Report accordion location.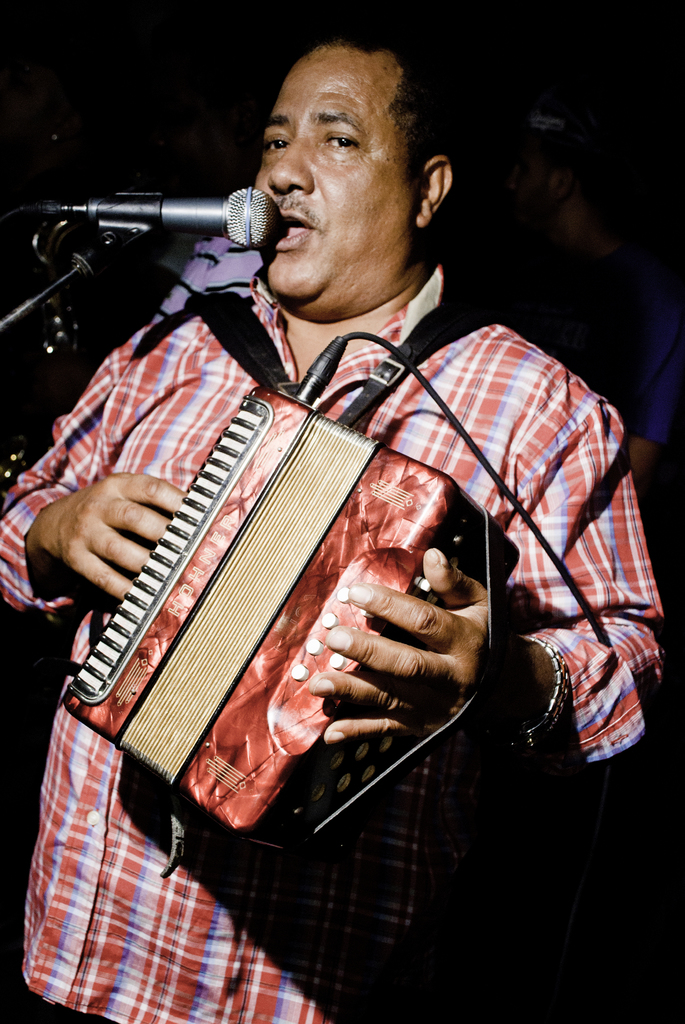
Report: left=49, top=328, right=508, bottom=883.
